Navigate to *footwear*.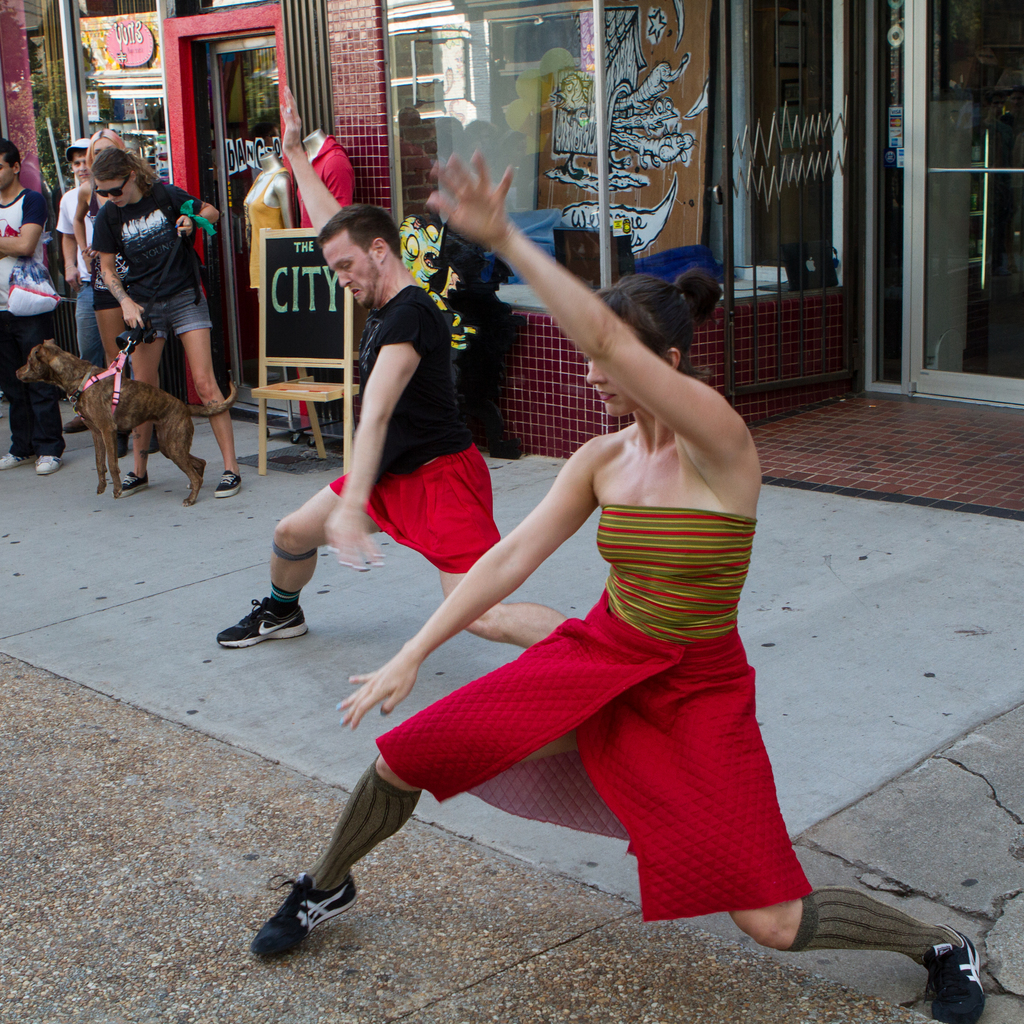
Navigation target: <bbox>918, 927, 987, 1022</bbox>.
